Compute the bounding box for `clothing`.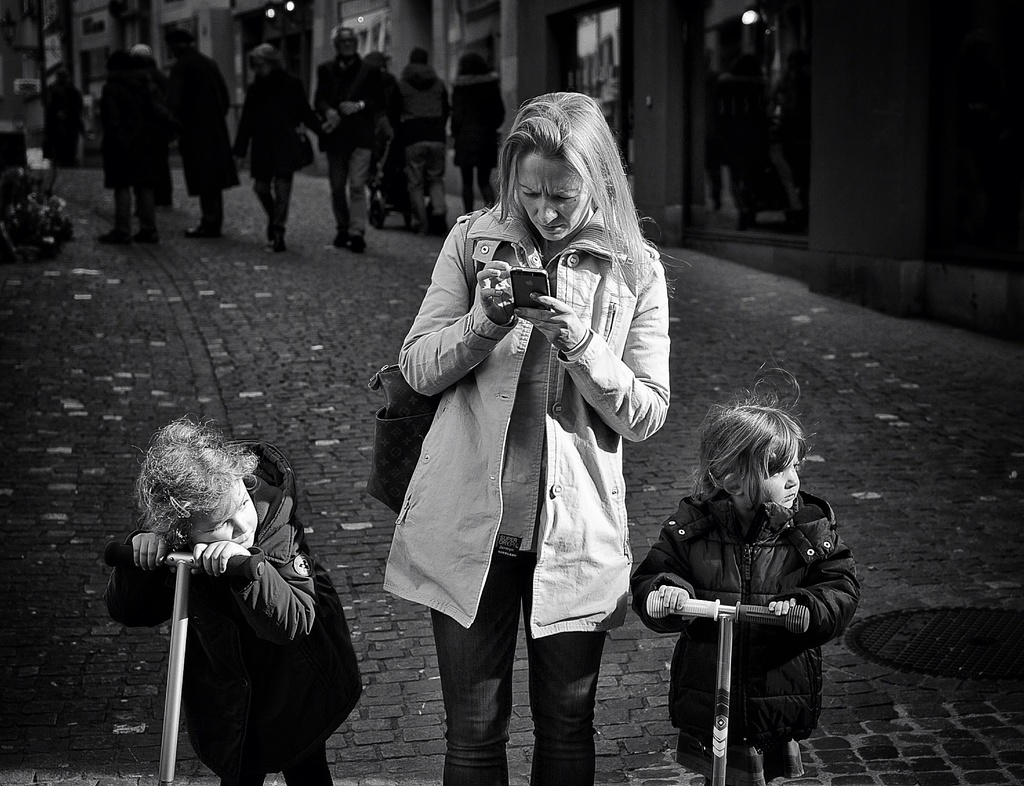
detection(395, 56, 448, 215).
